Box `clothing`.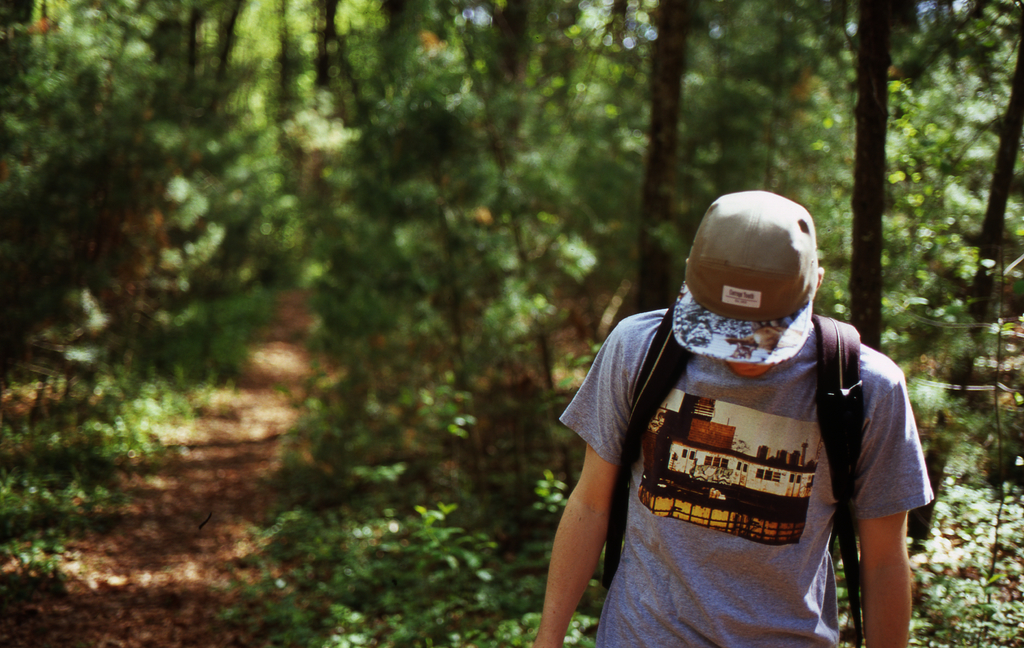
<region>552, 203, 942, 627</region>.
